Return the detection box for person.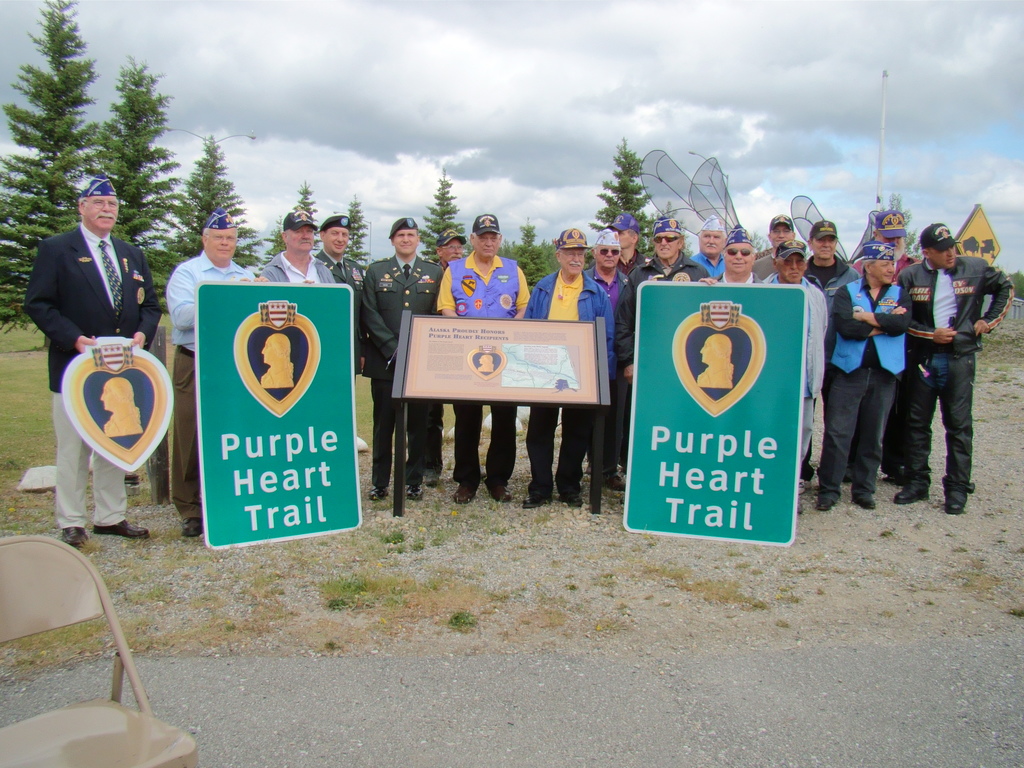
crop(833, 214, 935, 481).
